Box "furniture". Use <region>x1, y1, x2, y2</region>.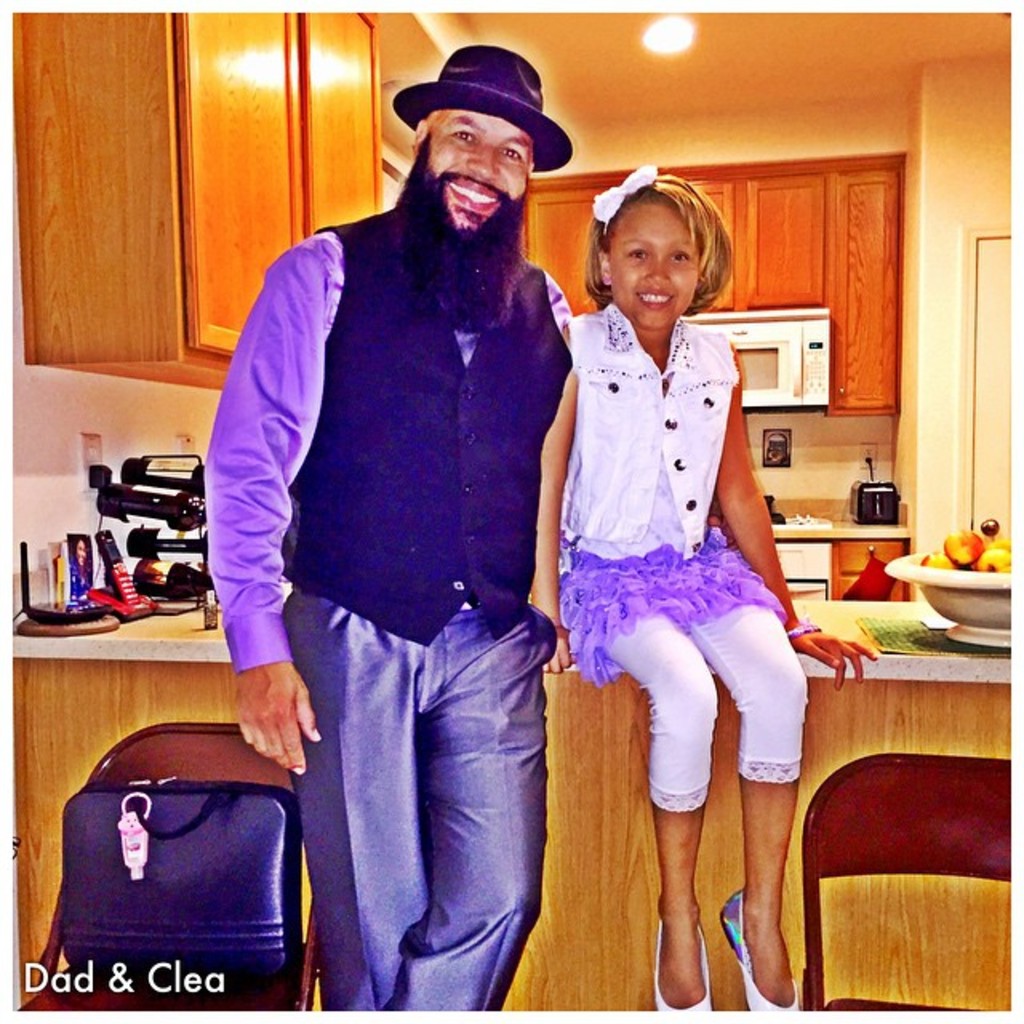
<region>26, 5, 381, 402</region>.
